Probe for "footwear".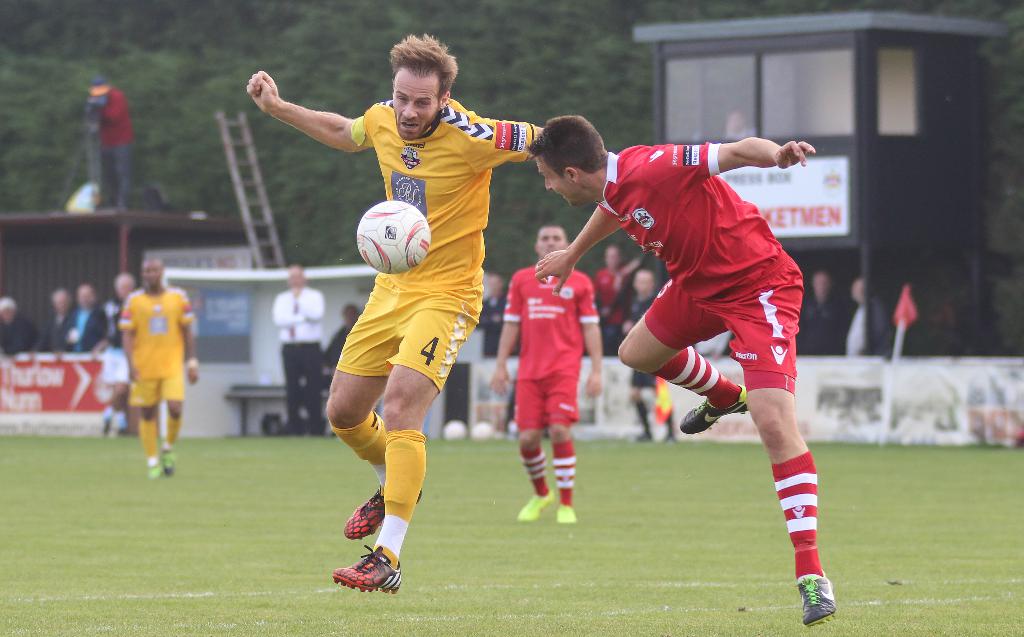
Probe result: (x1=677, y1=382, x2=753, y2=437).
